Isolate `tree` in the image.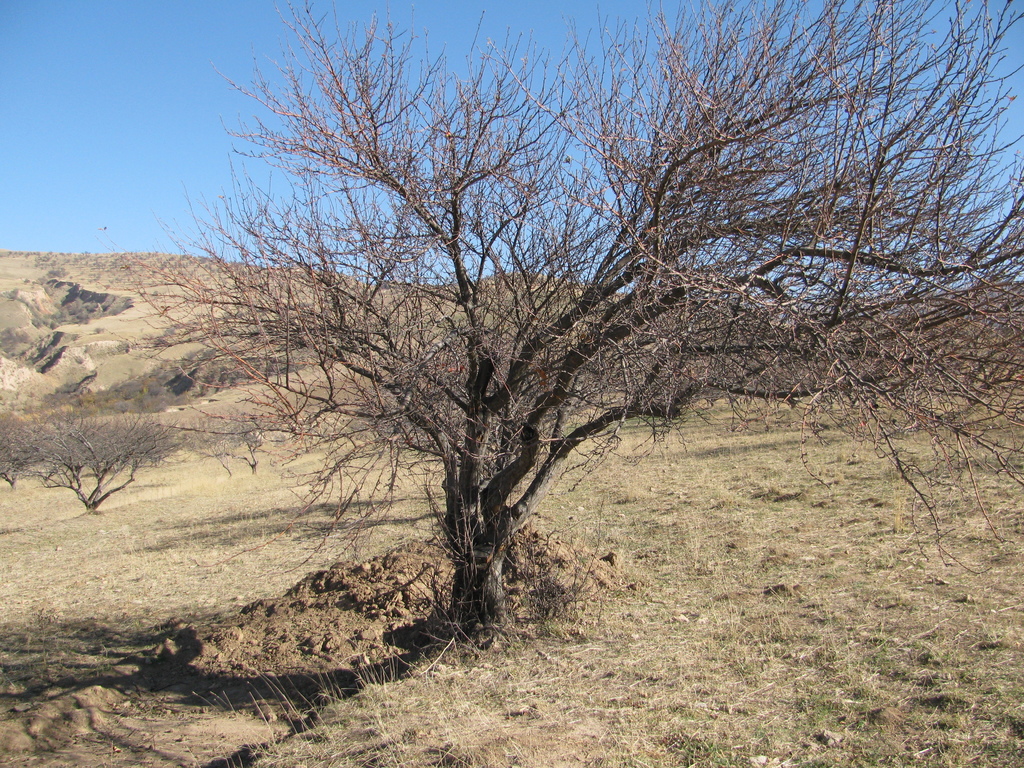
Isolated region: detection(144, 31, 936, 653).
